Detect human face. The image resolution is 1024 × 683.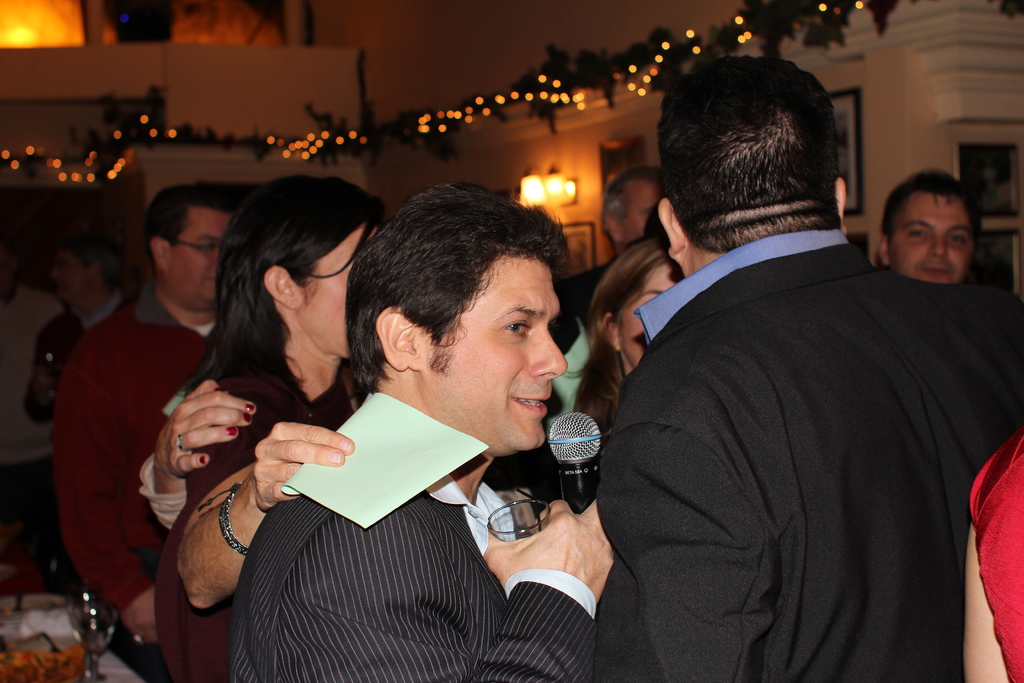
select_region(616, 262, 680, 367).
